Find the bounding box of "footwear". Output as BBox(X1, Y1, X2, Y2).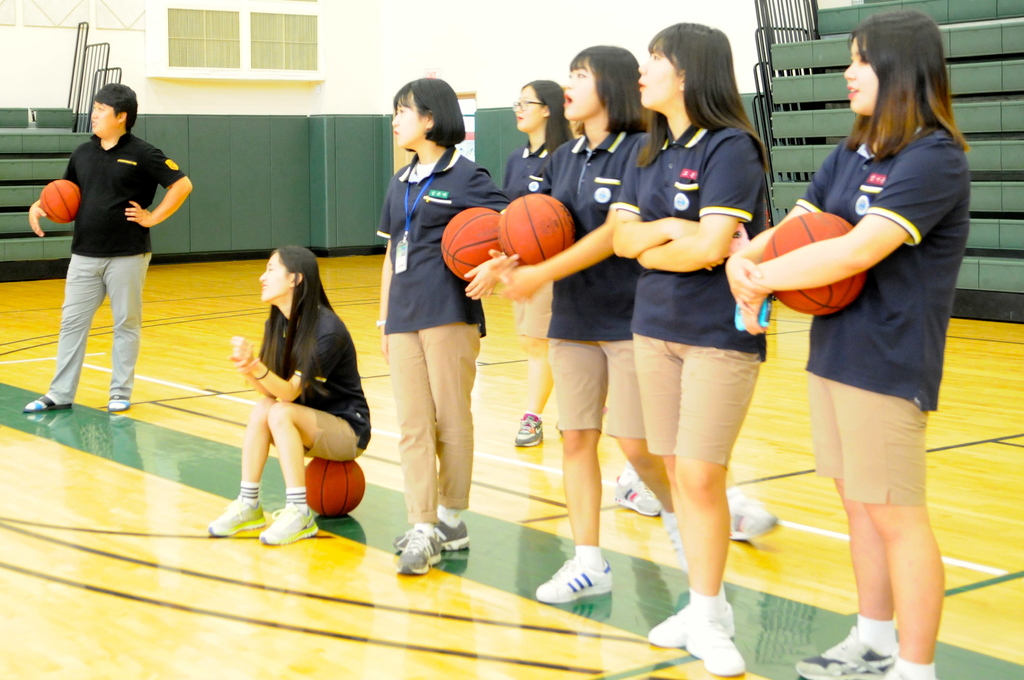
BBox(260, 496, 320, 539).
